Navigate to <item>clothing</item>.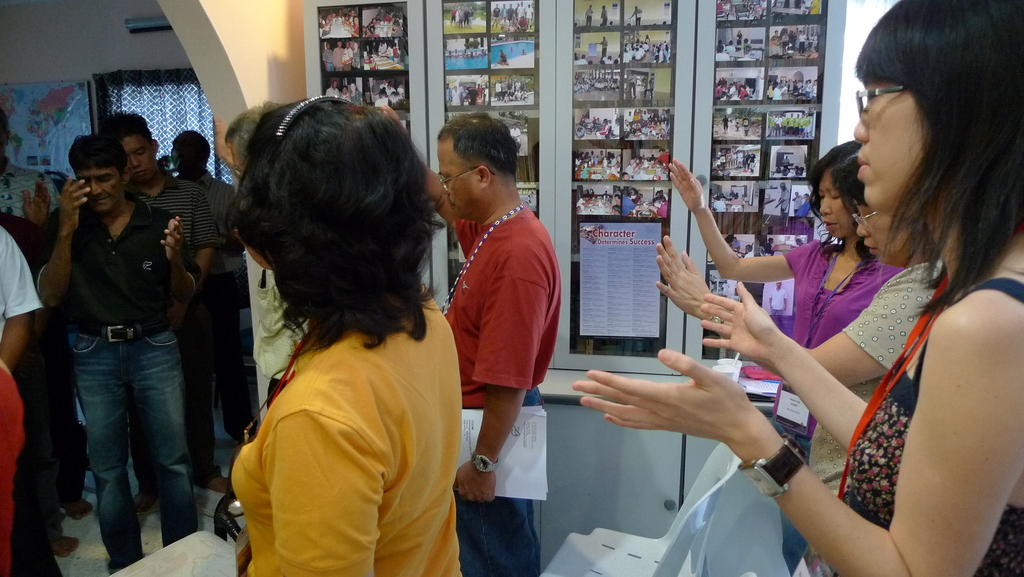
Navigation target: x1=769, y1=241, x2=890, y2=560.
